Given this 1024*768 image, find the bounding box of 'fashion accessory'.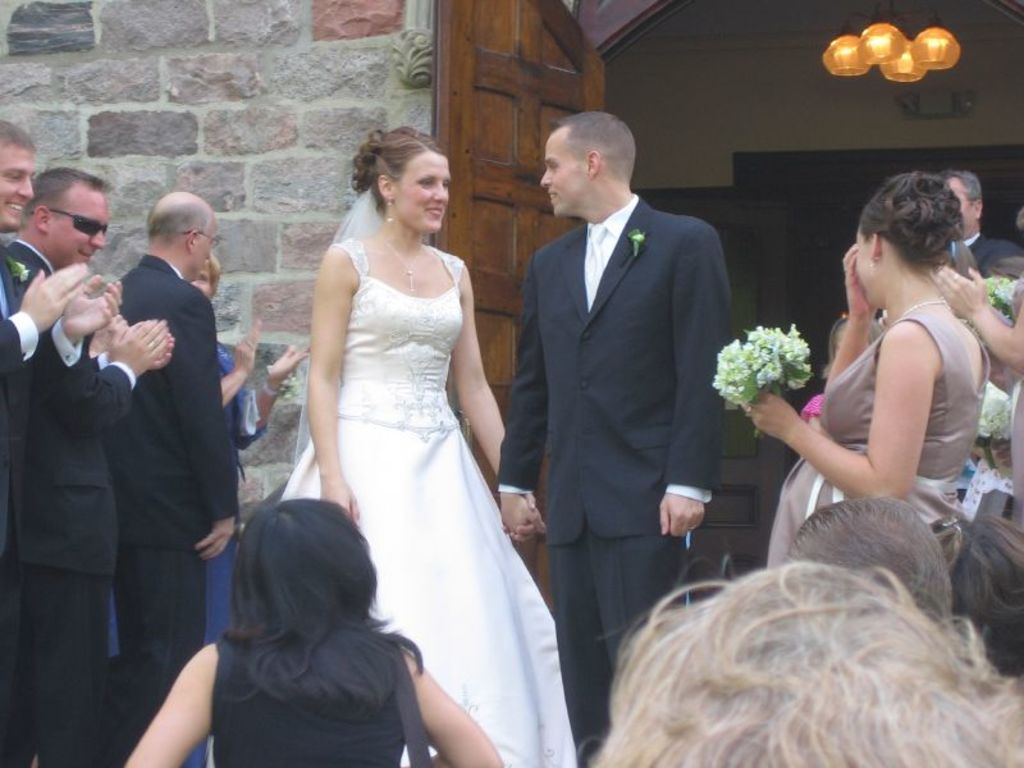
box(381, 228, 424, 301).
